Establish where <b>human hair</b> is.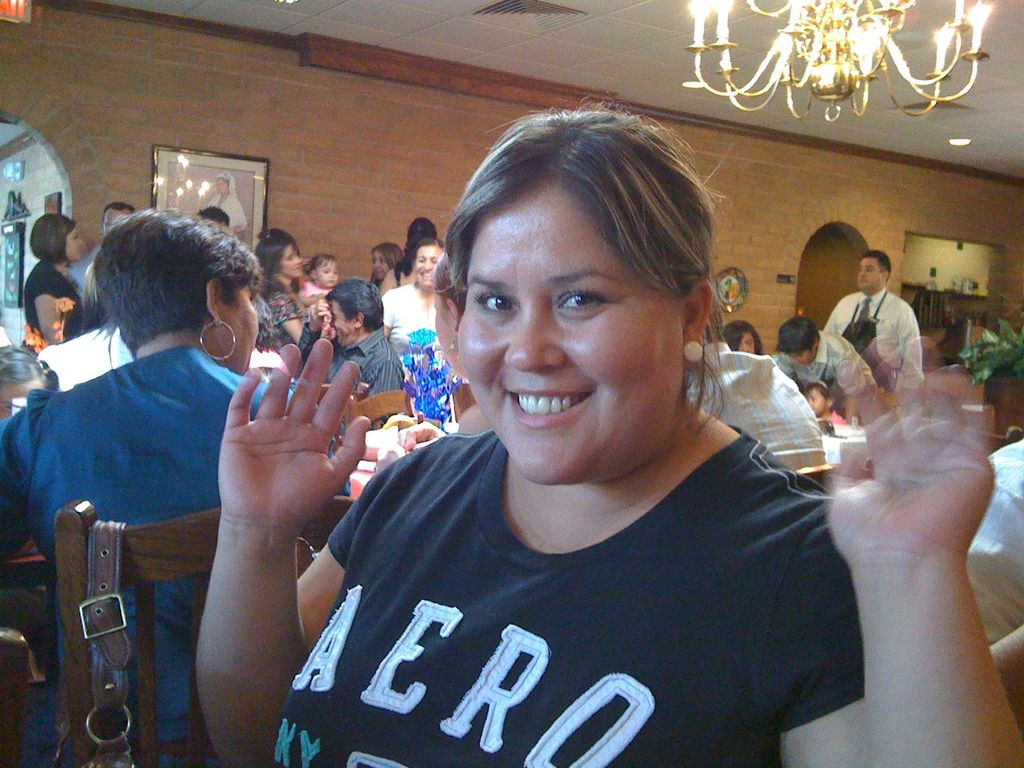
Established at bbox=(305, 254, 334, 287).
